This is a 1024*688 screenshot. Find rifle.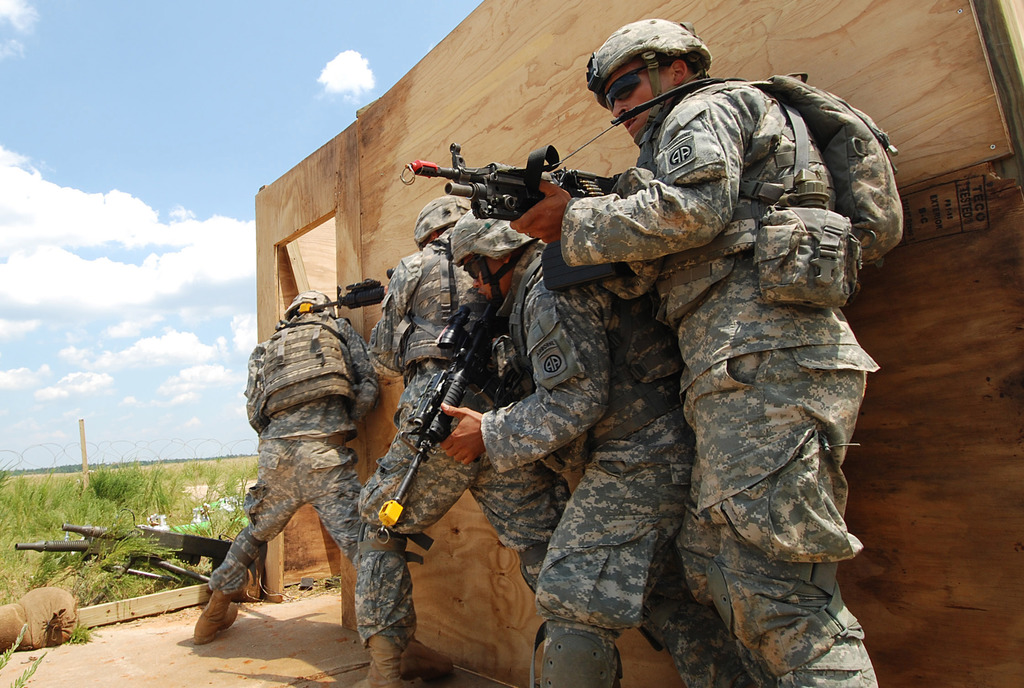
Bounding box: bbox=(369, 299, 515, 555).
